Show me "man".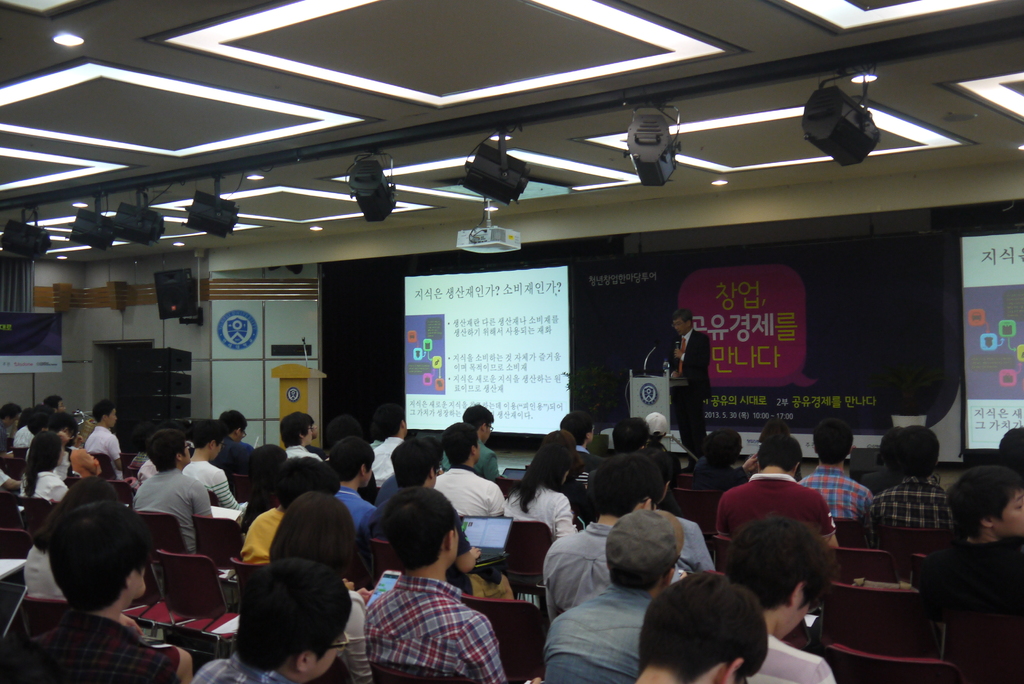
"man" is here: (719,516,838,683).
